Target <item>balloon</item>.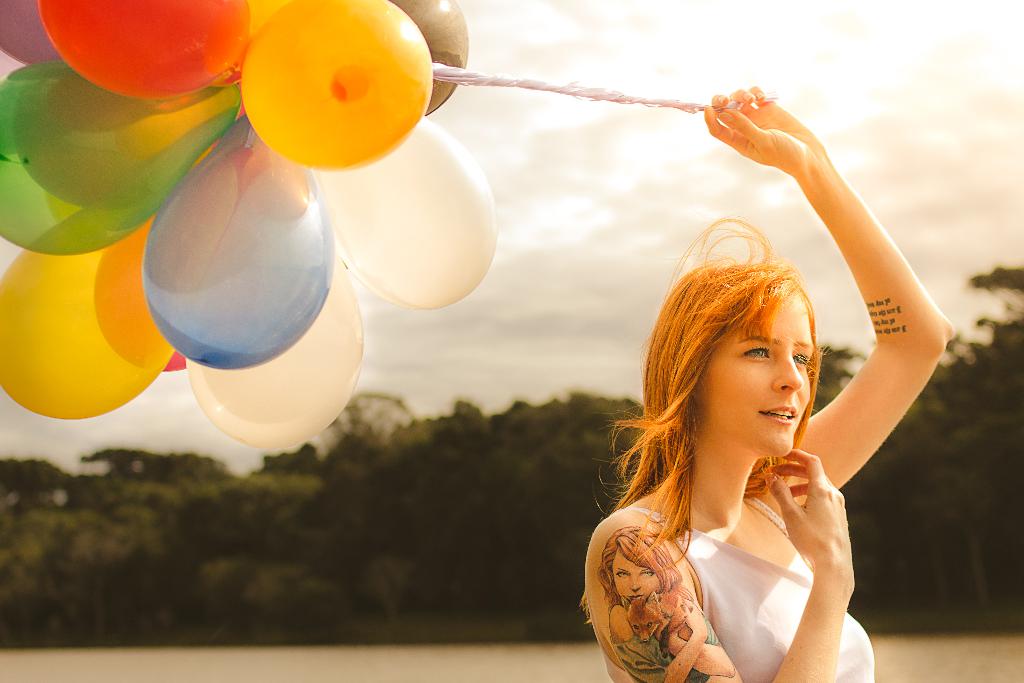
Target region: bbox=[239, 0, 432, 172].
